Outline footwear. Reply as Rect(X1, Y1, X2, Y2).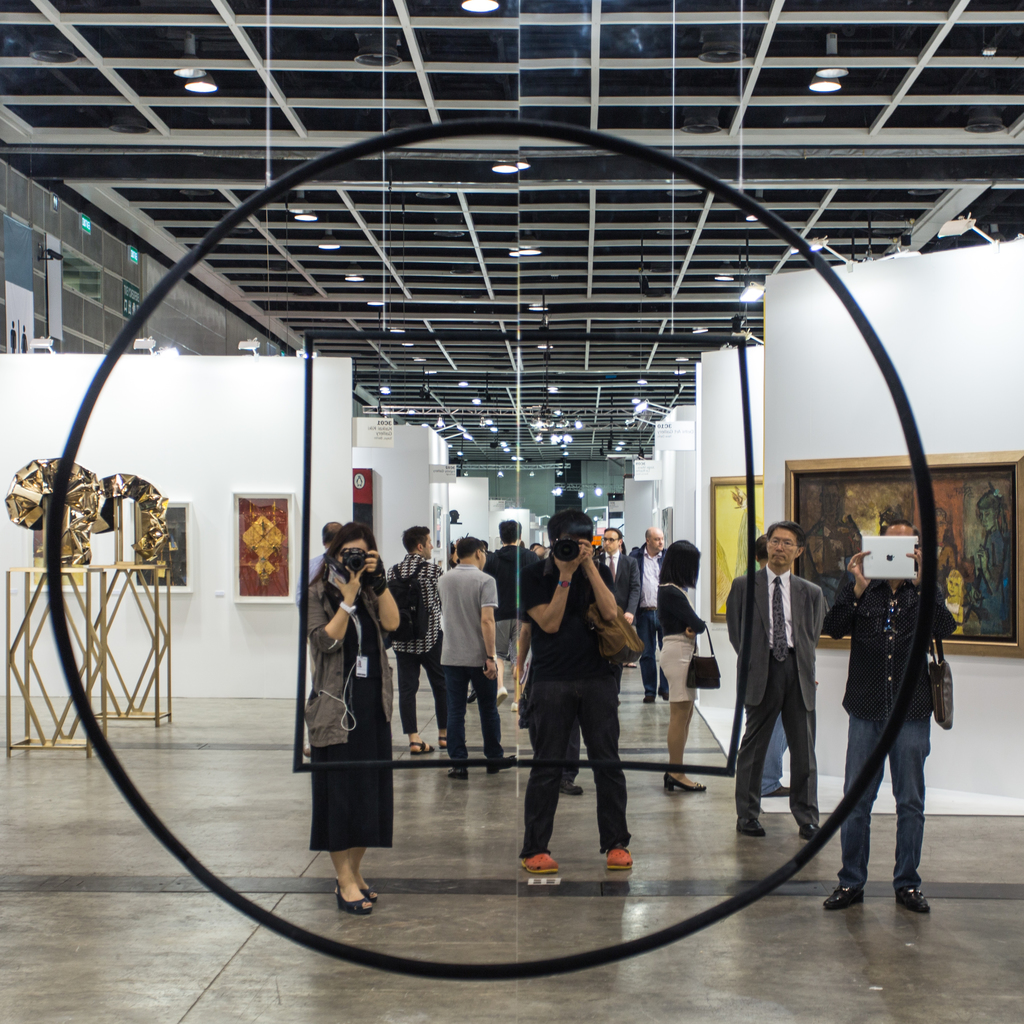
Rect(486, 752, 517, 775).
